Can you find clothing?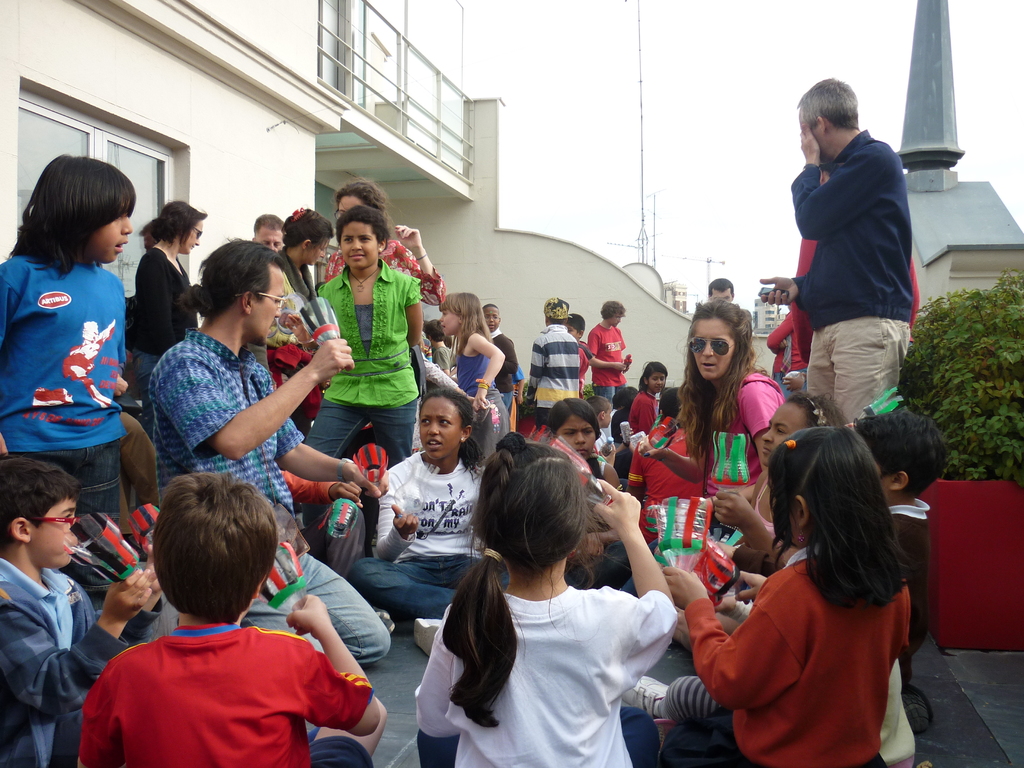
Yes, bounding box: locate(408, 583, 678, 767).
